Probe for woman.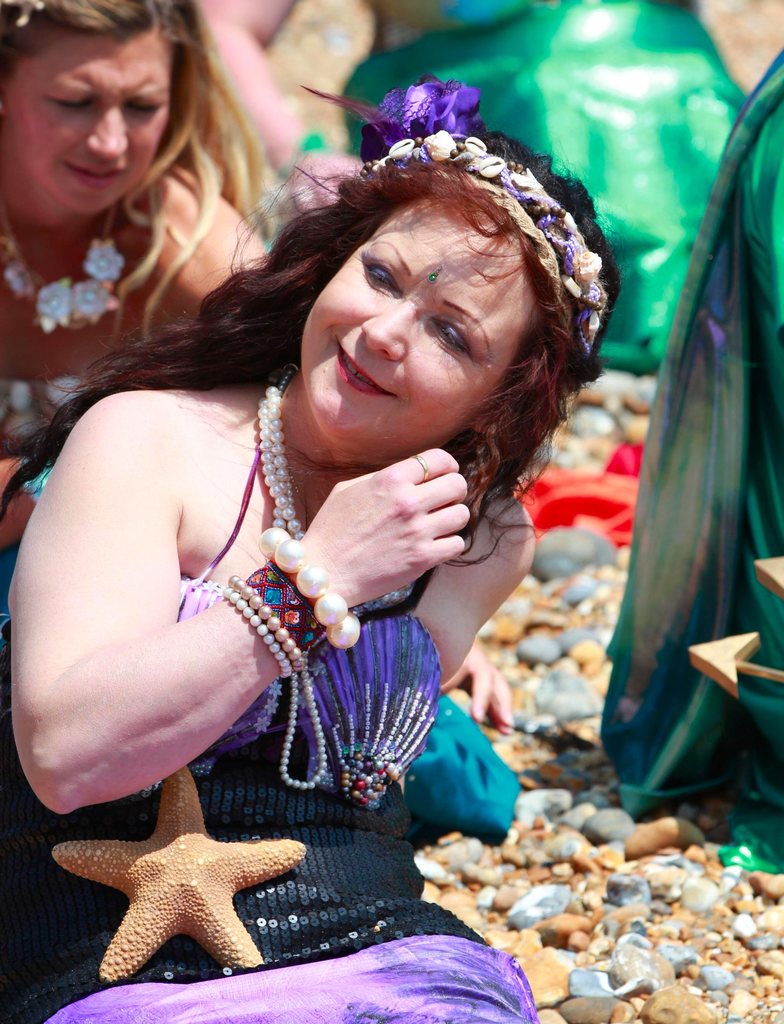
Probe result: box=[0, 110, 616, 1023].
